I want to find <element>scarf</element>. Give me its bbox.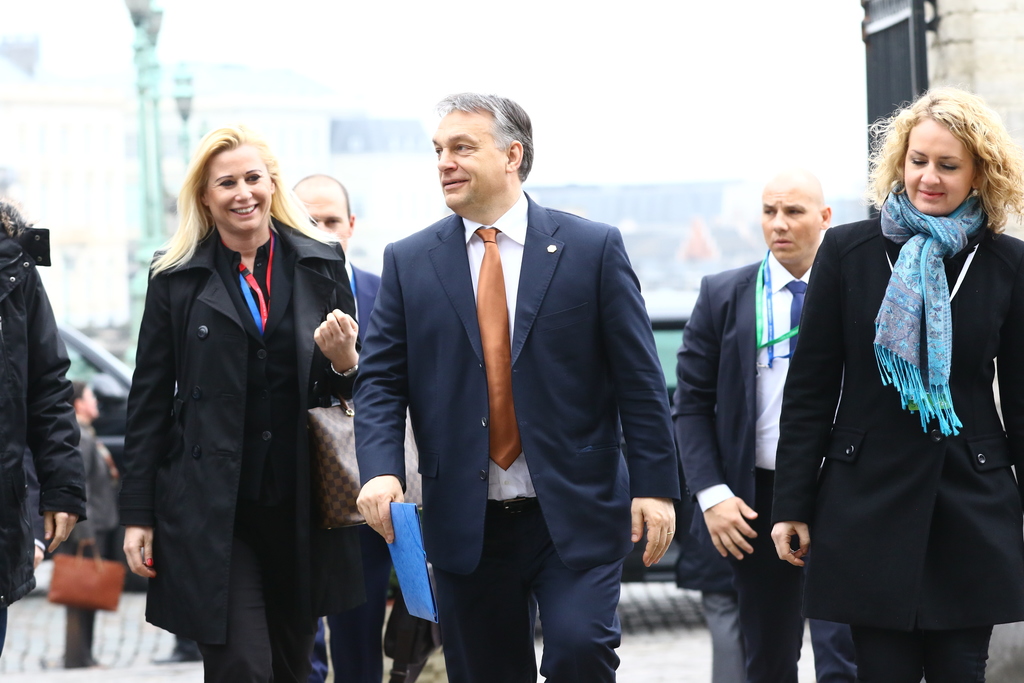
box=[872, 179, 984, 443].
